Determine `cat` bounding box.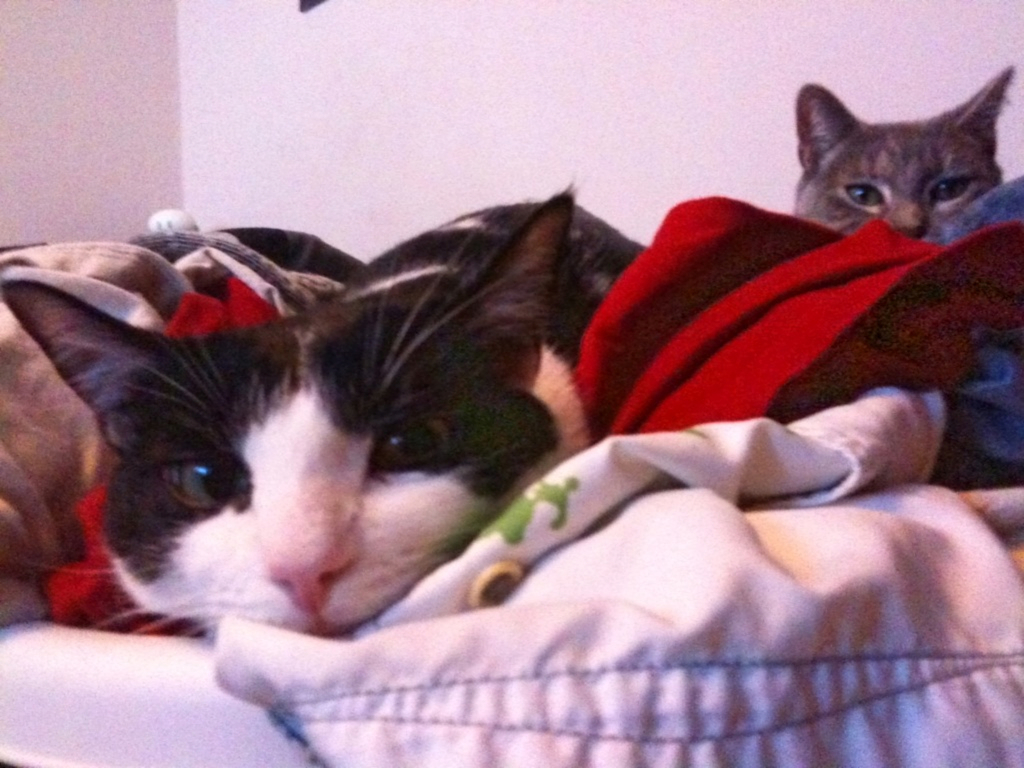
Determined: detection(787, 59, 1012, 241).
